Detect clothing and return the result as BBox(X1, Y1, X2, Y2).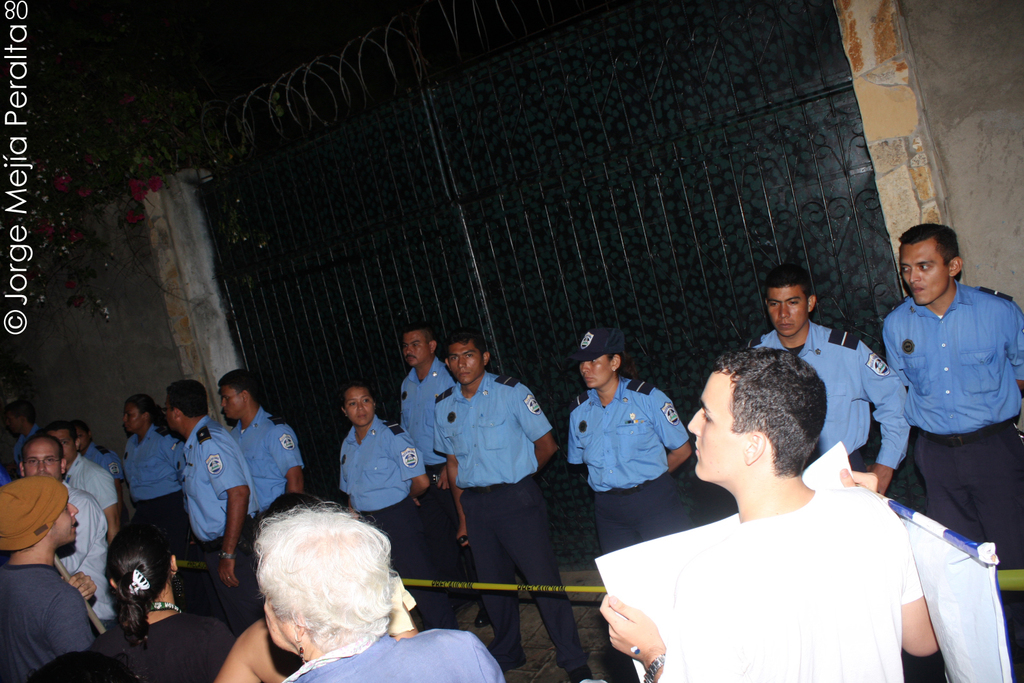
BBox(876, 253, 1015, 531).
